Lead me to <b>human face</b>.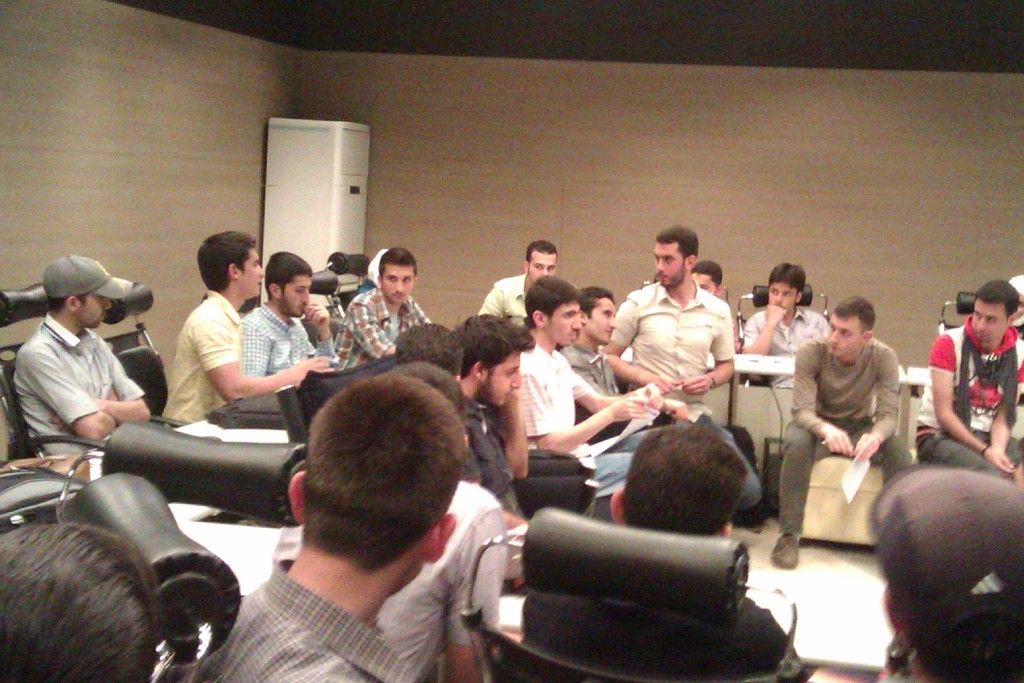
Lead to (left=239, top=251, right=263, bottom=303).
